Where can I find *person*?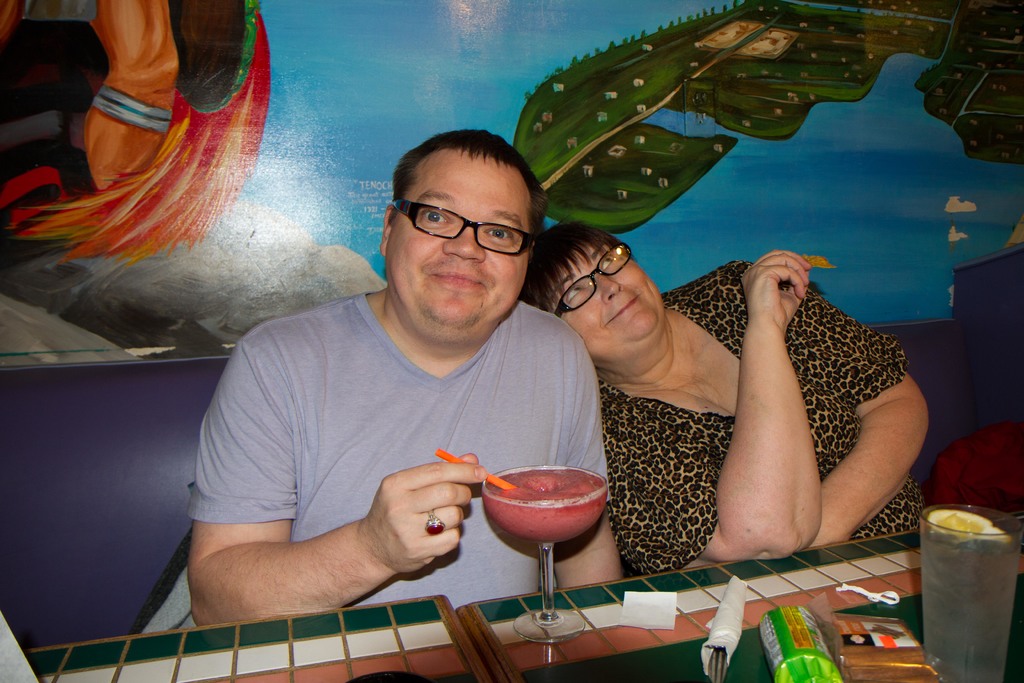
You can find it at [529,213,934,582].
